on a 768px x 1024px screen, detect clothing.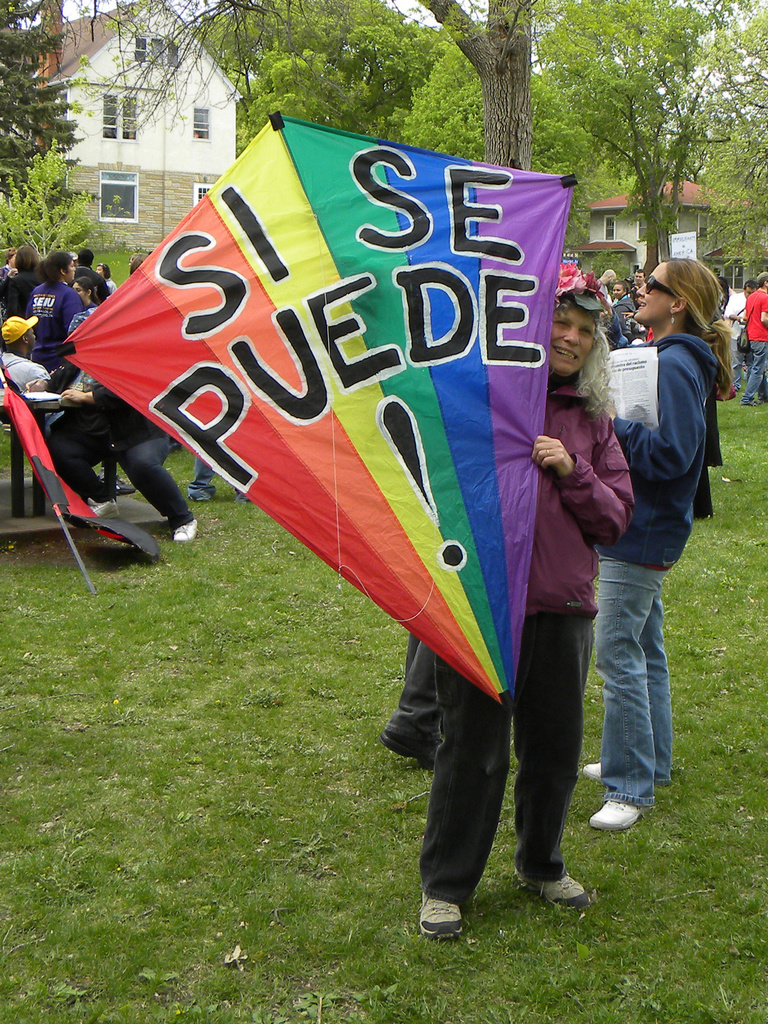
x1=723, y1=289, x2=746, y2=389.
